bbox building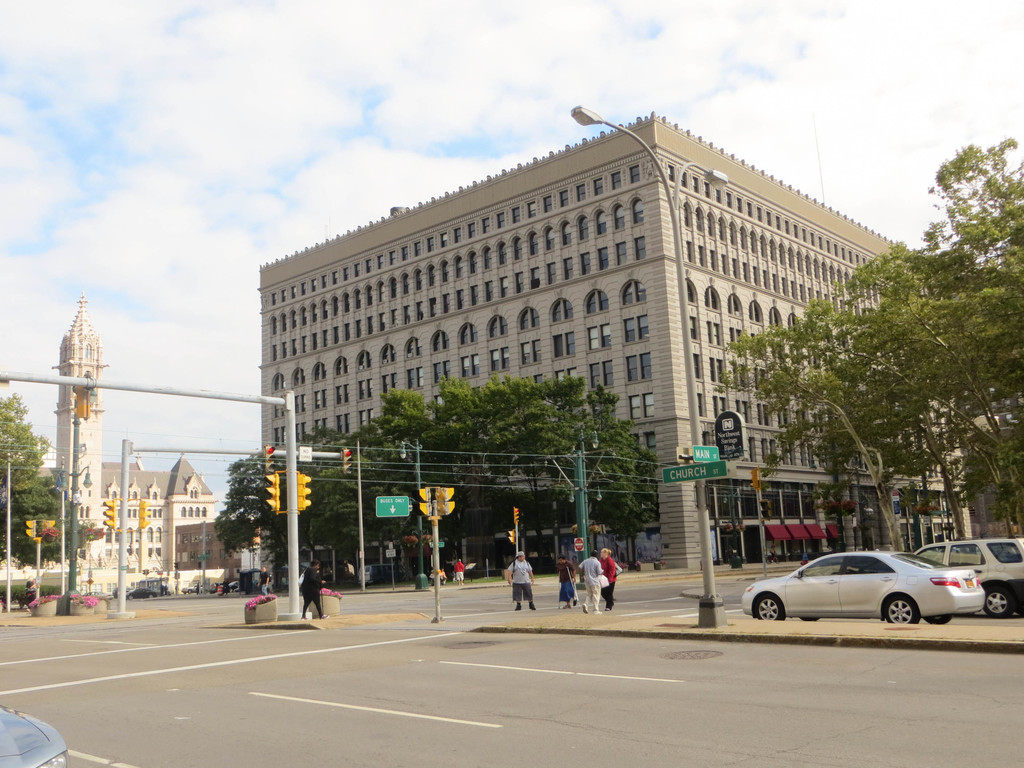
Rect(262, 107, 989, 558)
